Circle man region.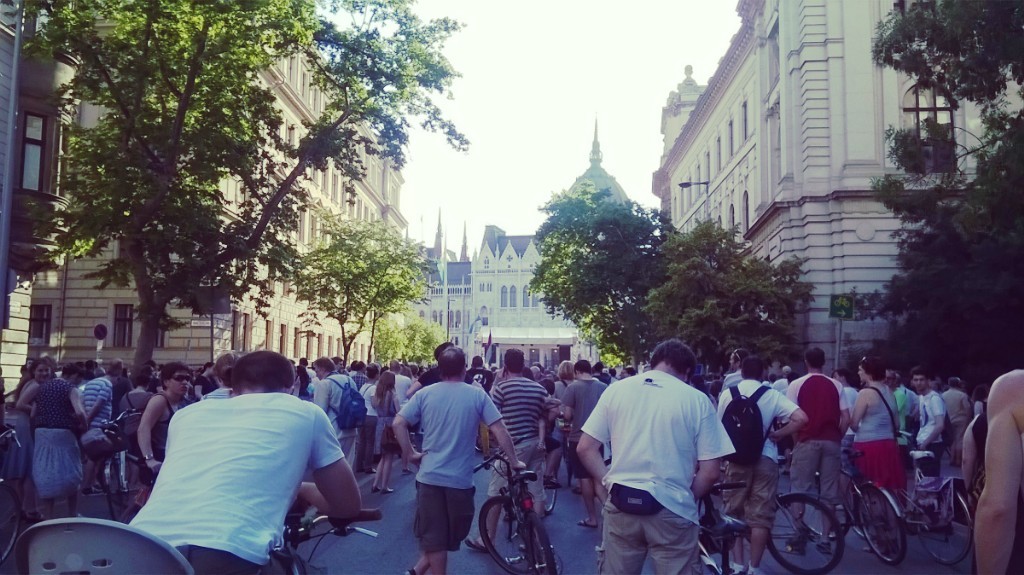
Region: [x1=722, y1=346, x2=745, y2=386].
